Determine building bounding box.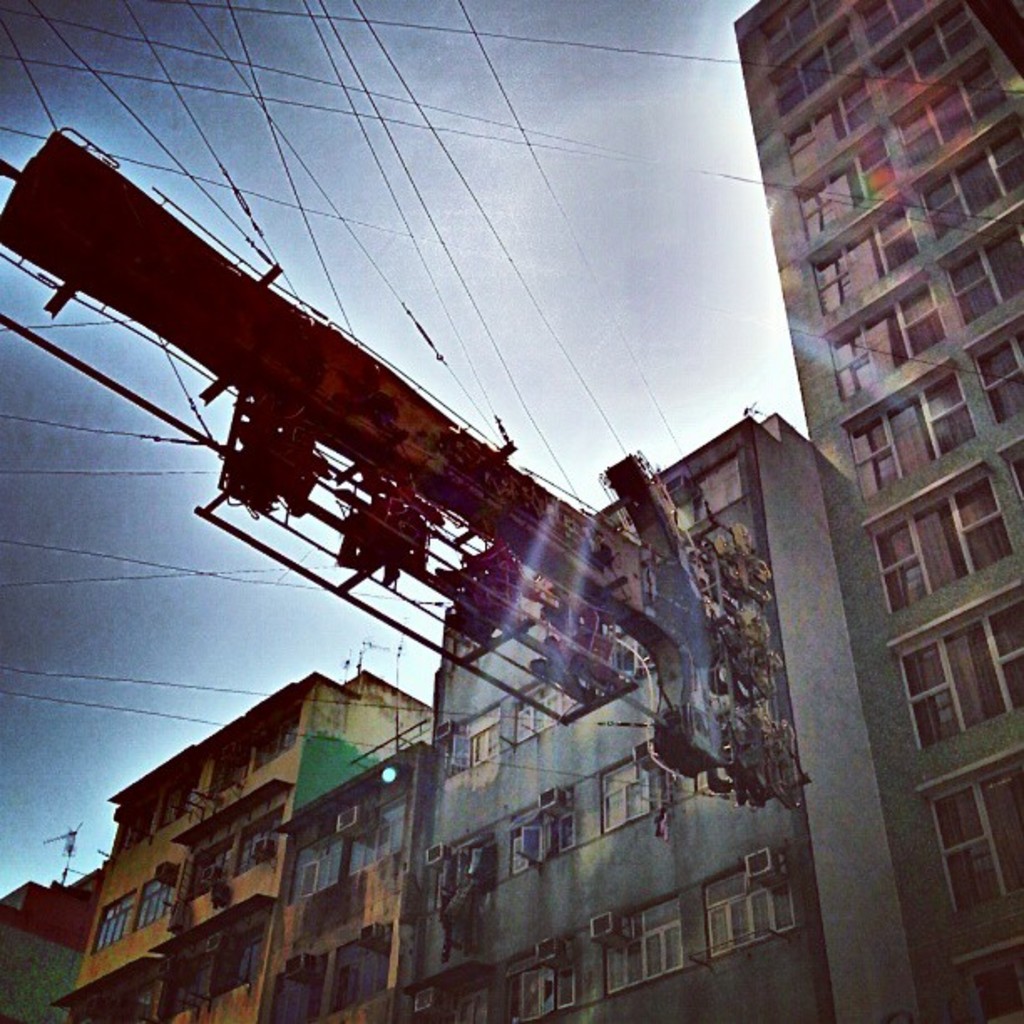
Determined: bbox=[733, 0, 1022, 1022].
